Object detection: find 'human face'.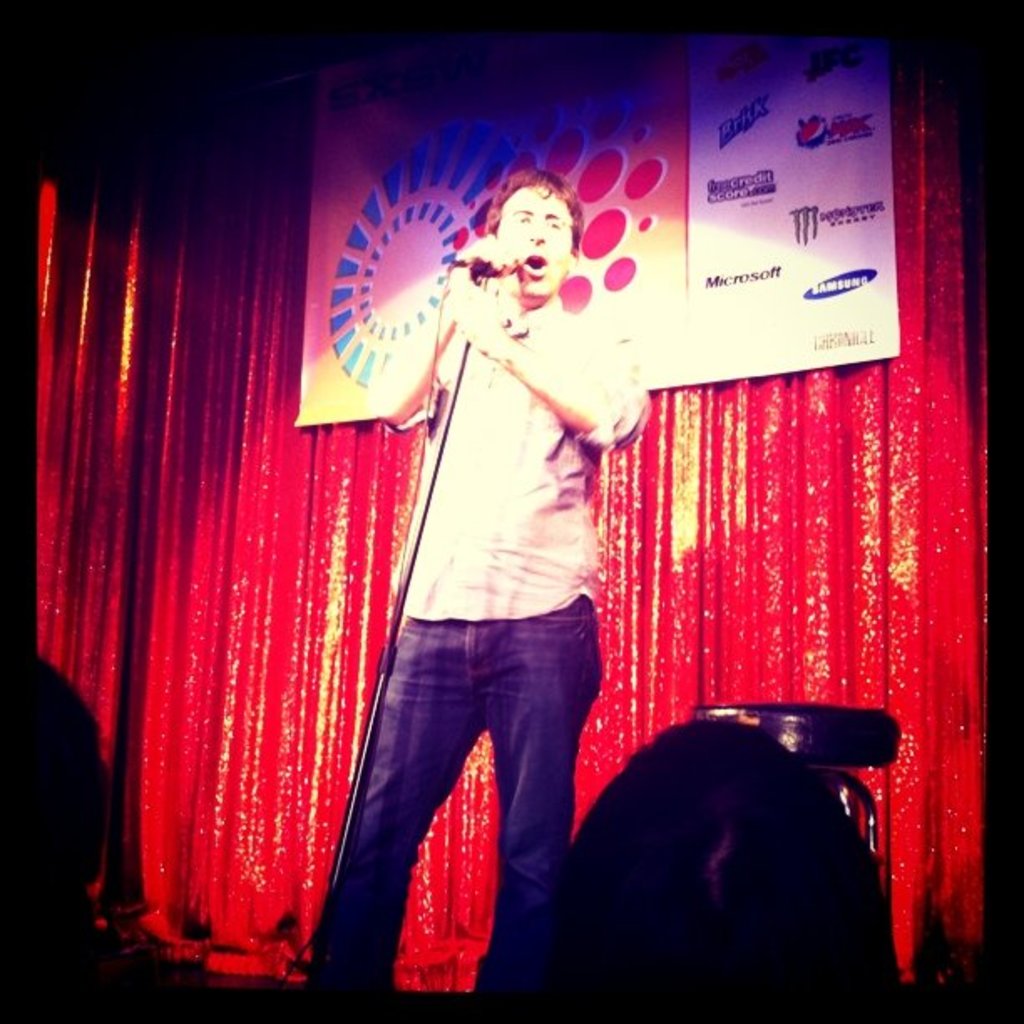
bbox(500, 177, 567, 301).
